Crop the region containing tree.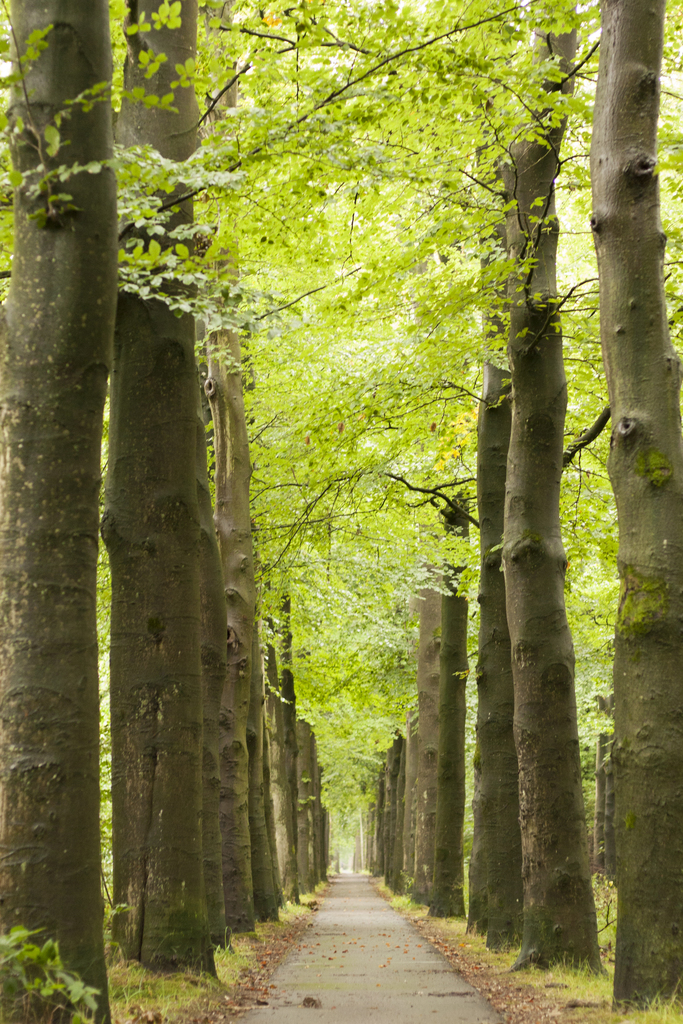
Crop region: bbox=(118, 0, 218, 955).
